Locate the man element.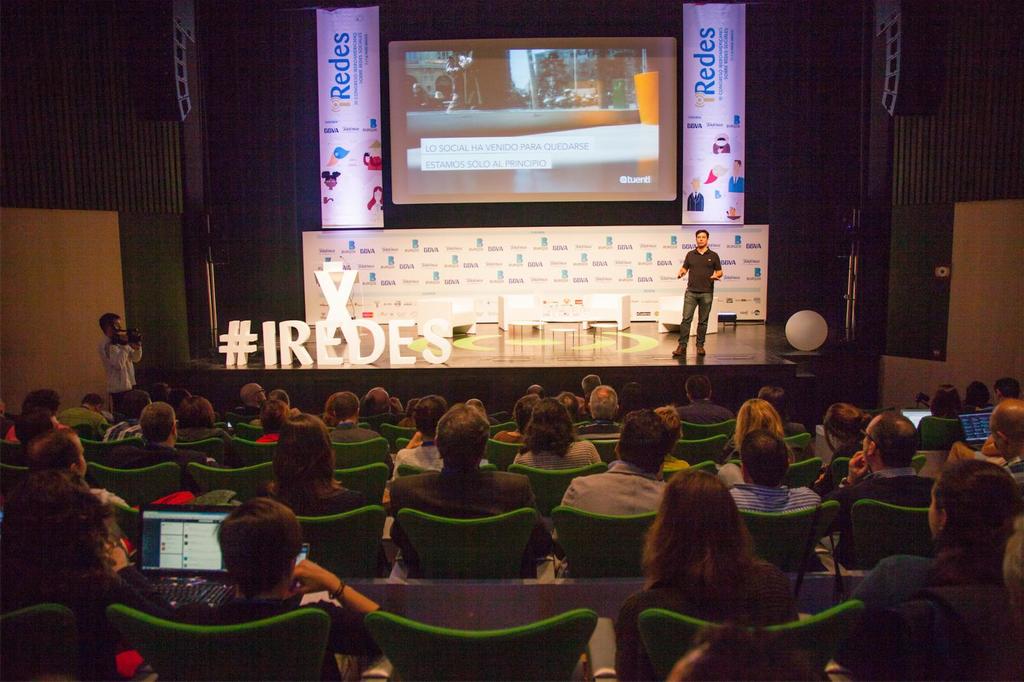
Element bbox: <bbox>326, 393, 379, 445</bbox>.
